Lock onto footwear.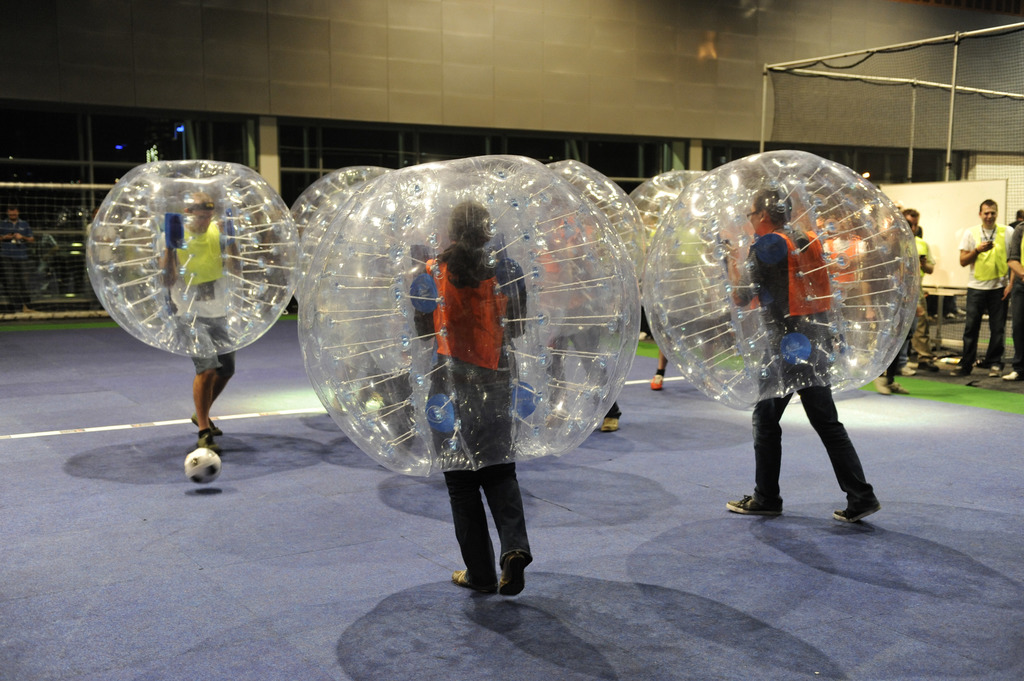
Locked: (left=870, top=372, right=891, bottom=396).
